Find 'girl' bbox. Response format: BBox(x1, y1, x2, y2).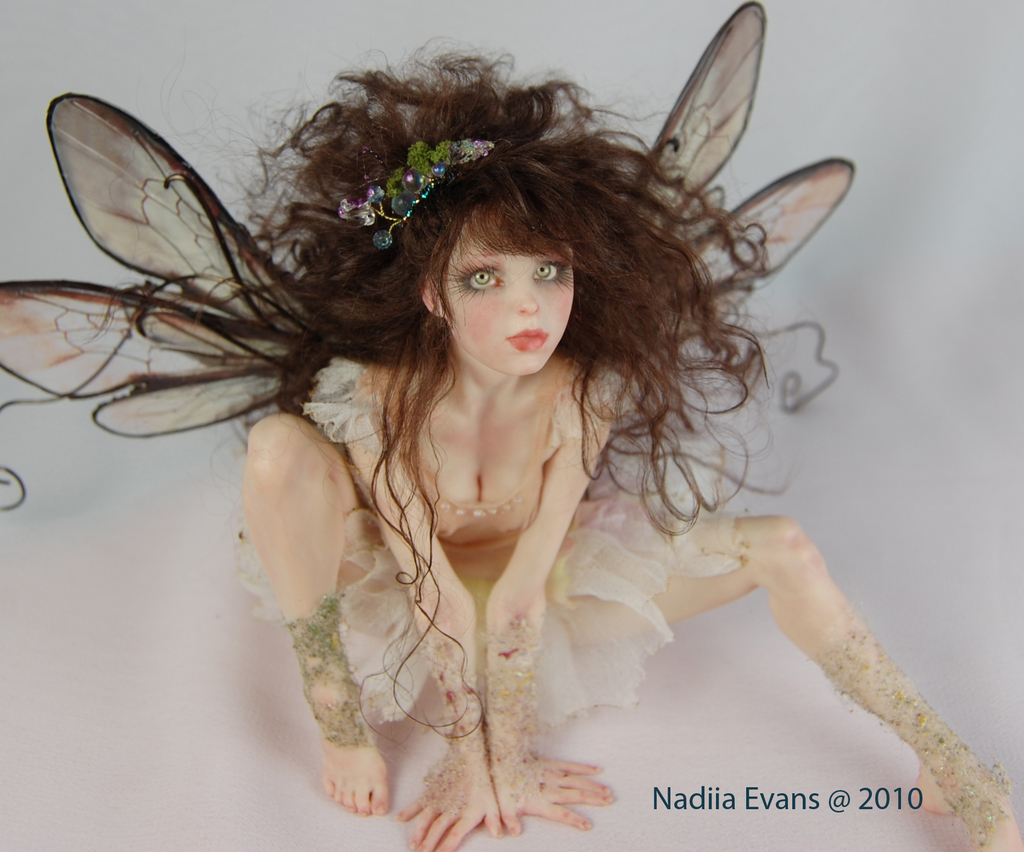
BBox(0, 32, 1023, 851).
